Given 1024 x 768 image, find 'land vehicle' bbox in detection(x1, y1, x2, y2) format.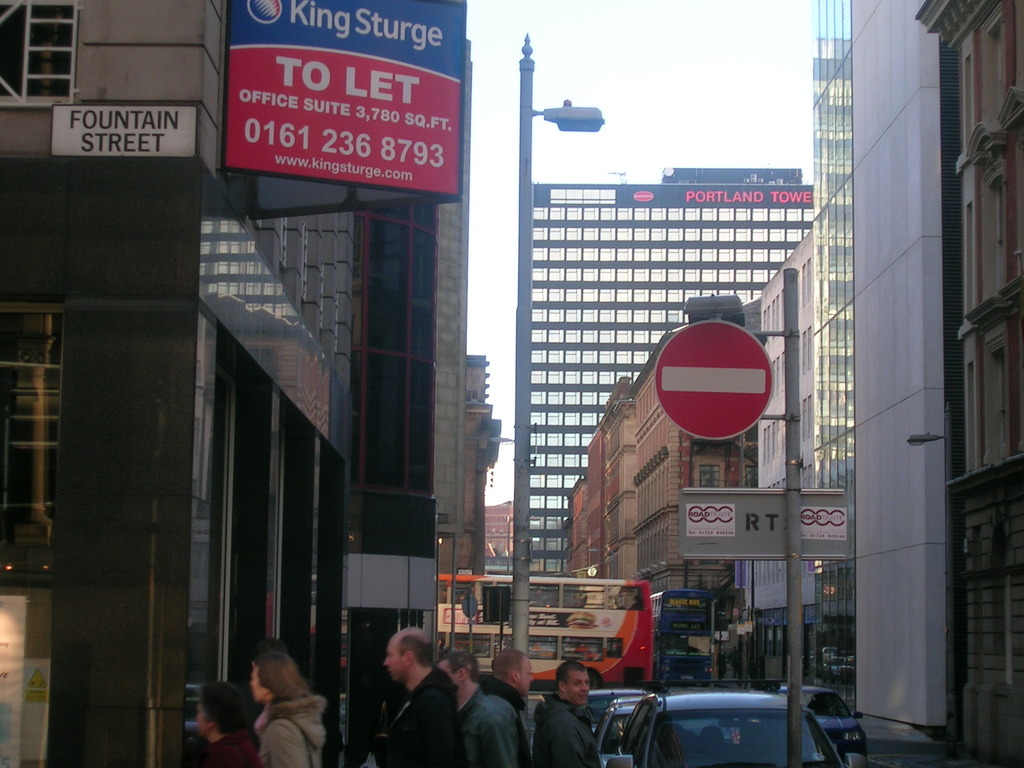
detection(593, 701, 637, 767).
